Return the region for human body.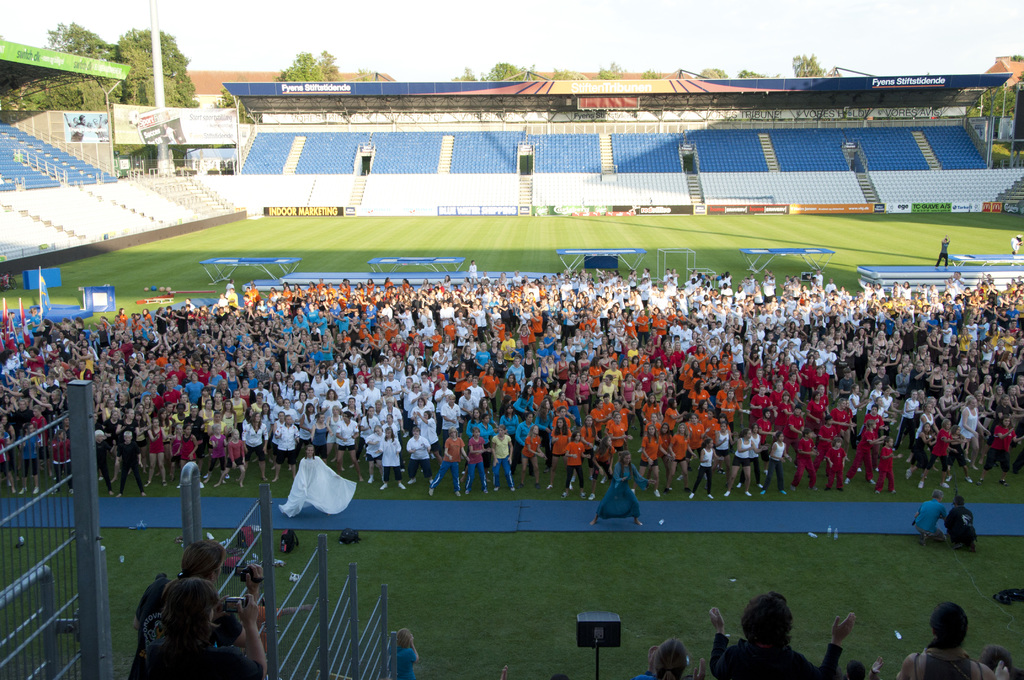
(left=593, top=453, right=650, bottom=520).
